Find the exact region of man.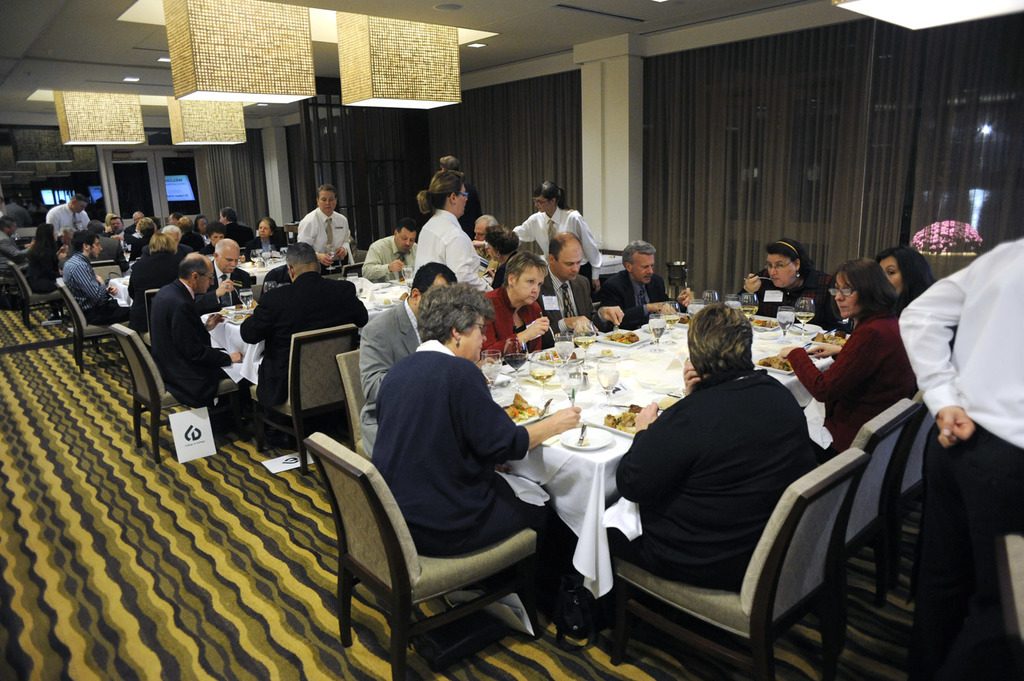
Exact region: crop(144, 247, 257, 419).
